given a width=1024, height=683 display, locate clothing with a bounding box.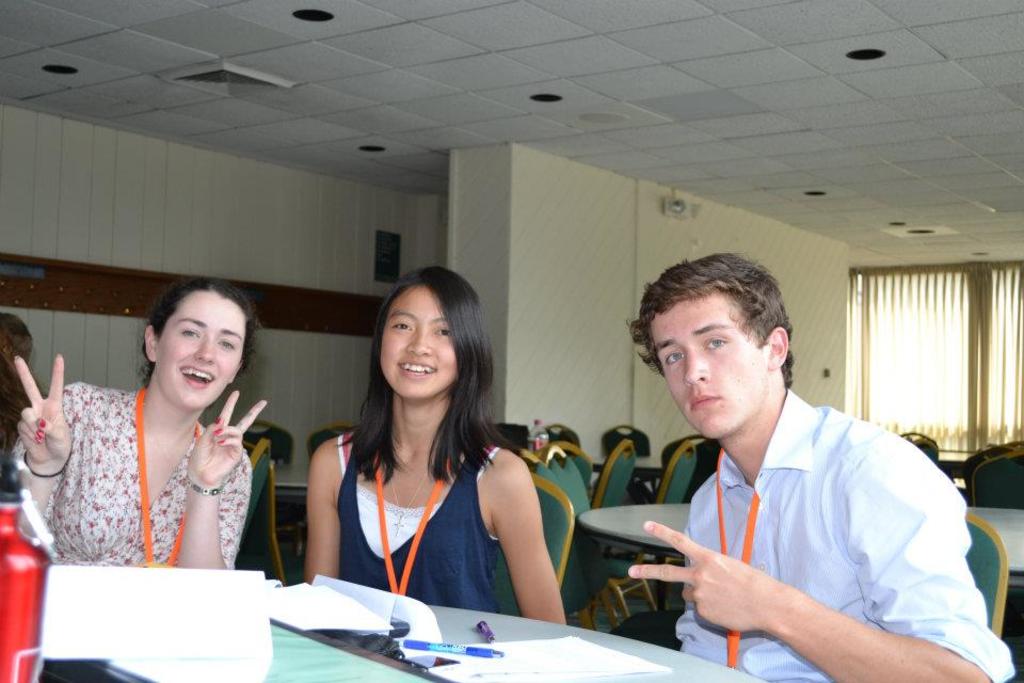
Located: (12,382,257,573).
